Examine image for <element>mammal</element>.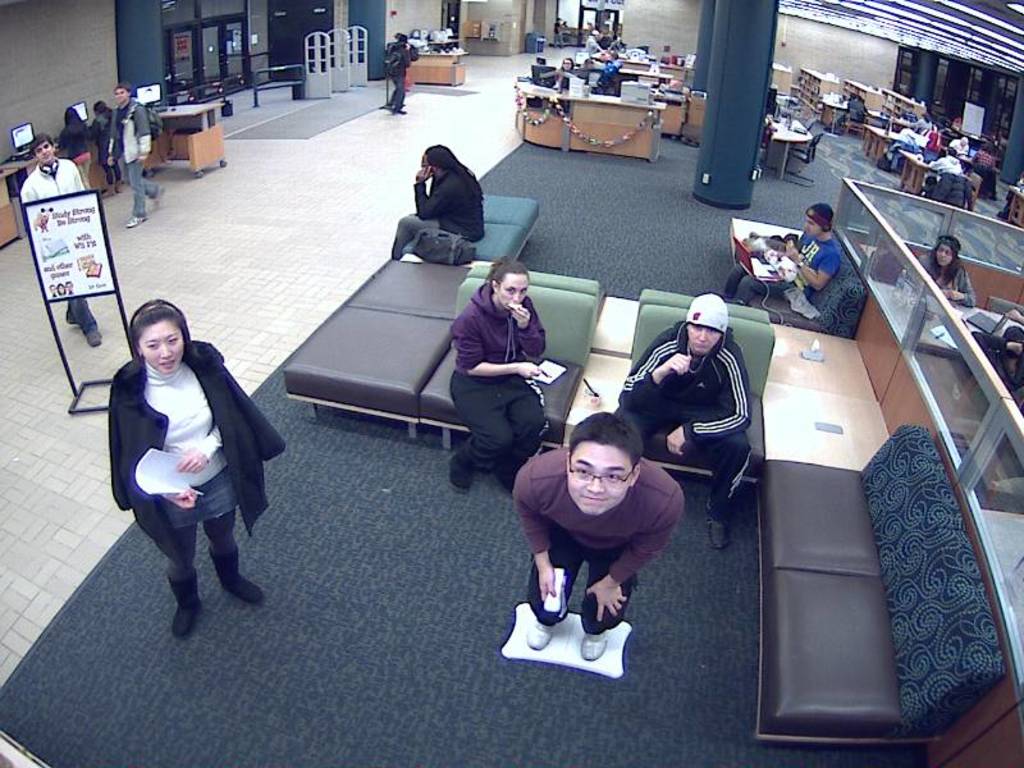
Examination result: (977,310,1023,388).
